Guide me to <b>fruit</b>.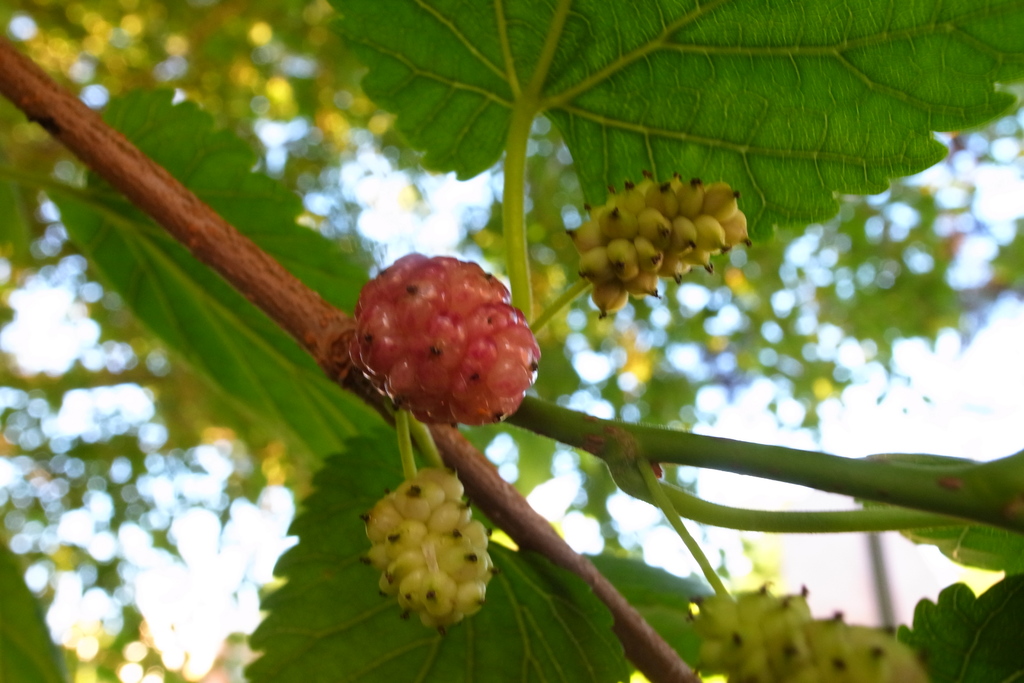
Guidance: detection(356, 251, 539, 436).
